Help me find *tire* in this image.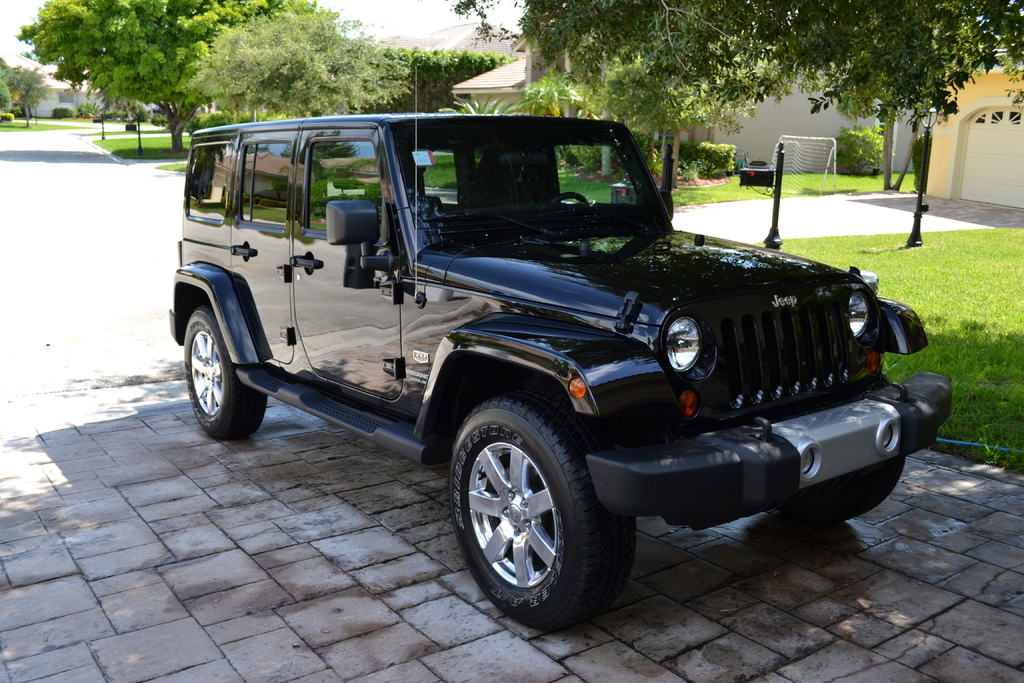
Found it: {"x1": 778, "y1": 450, "x2": 908, "y2": 523}.
